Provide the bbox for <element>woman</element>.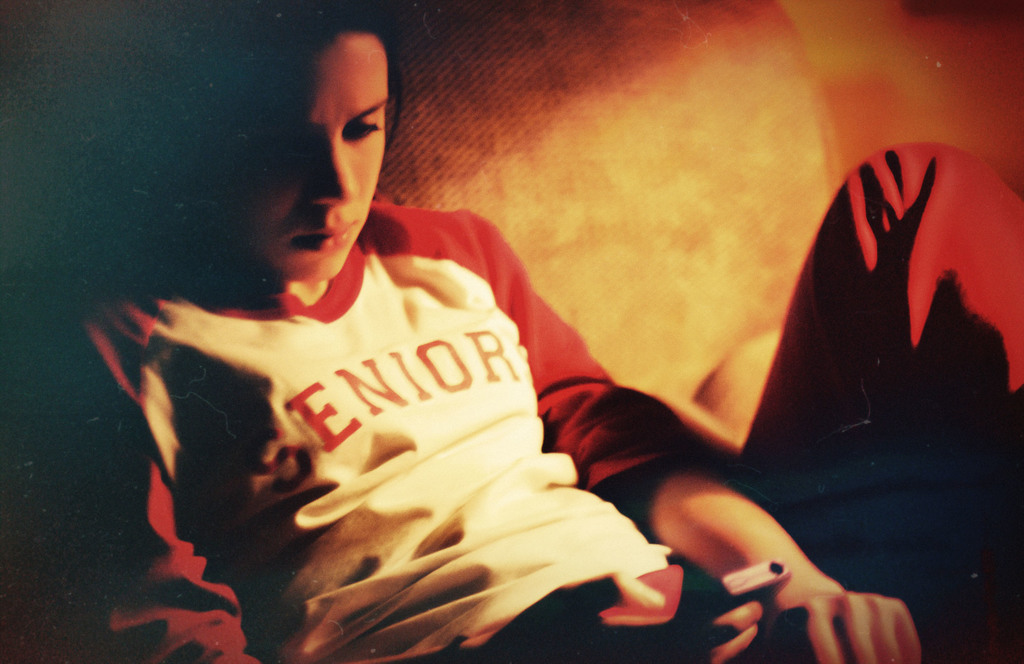
detection(95, 34, 893, 641).
